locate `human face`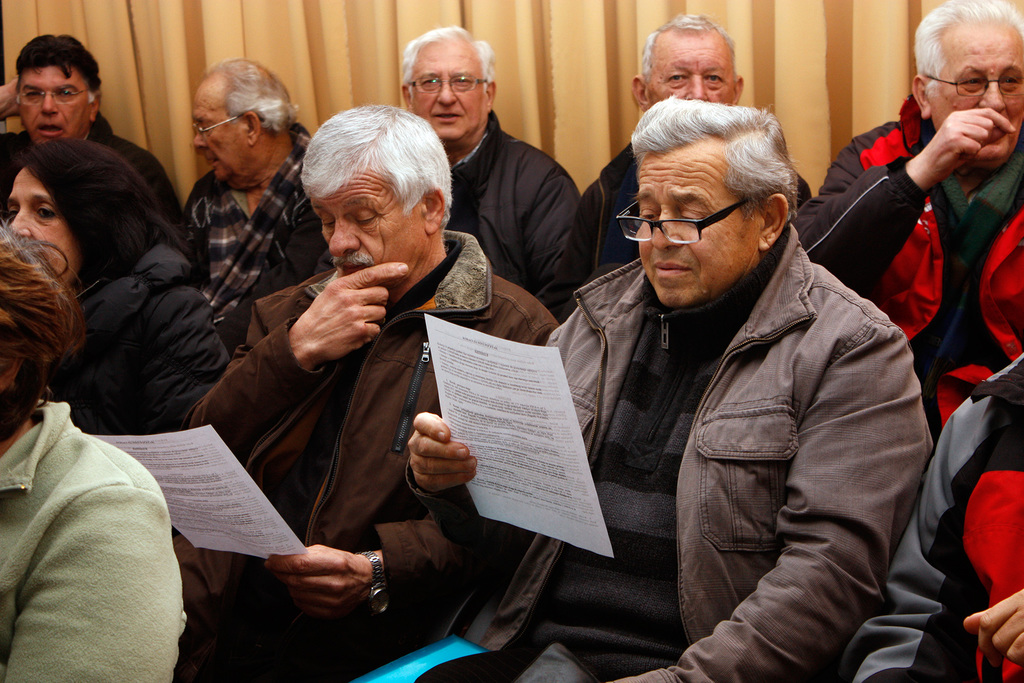
194:76:257:183
